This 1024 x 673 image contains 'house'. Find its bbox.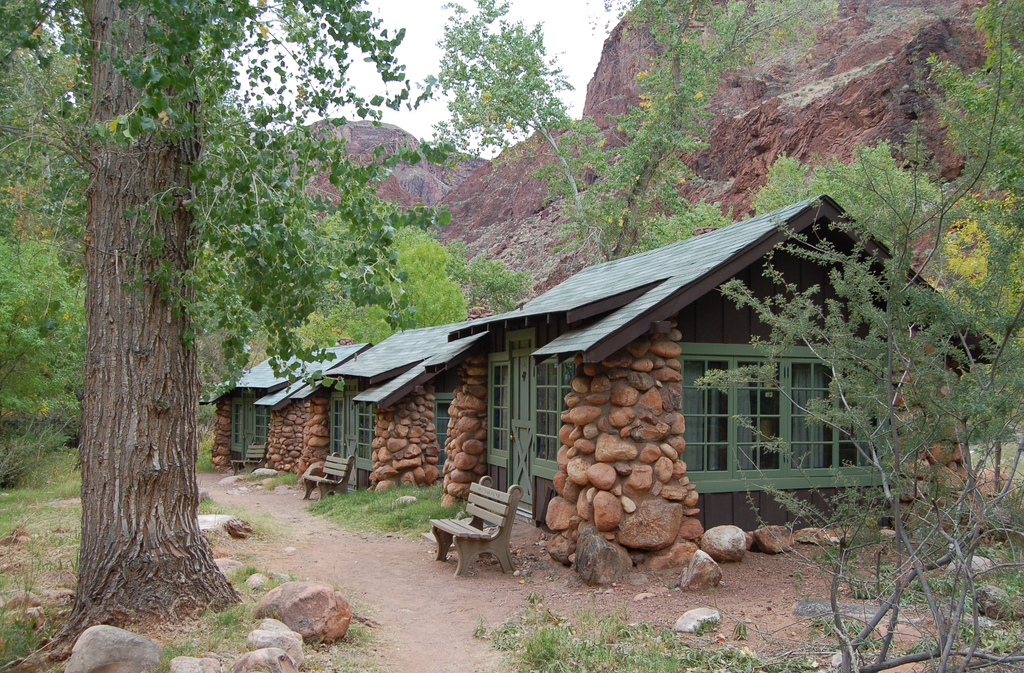
<region>445, 196, 1007, 570</region>.
